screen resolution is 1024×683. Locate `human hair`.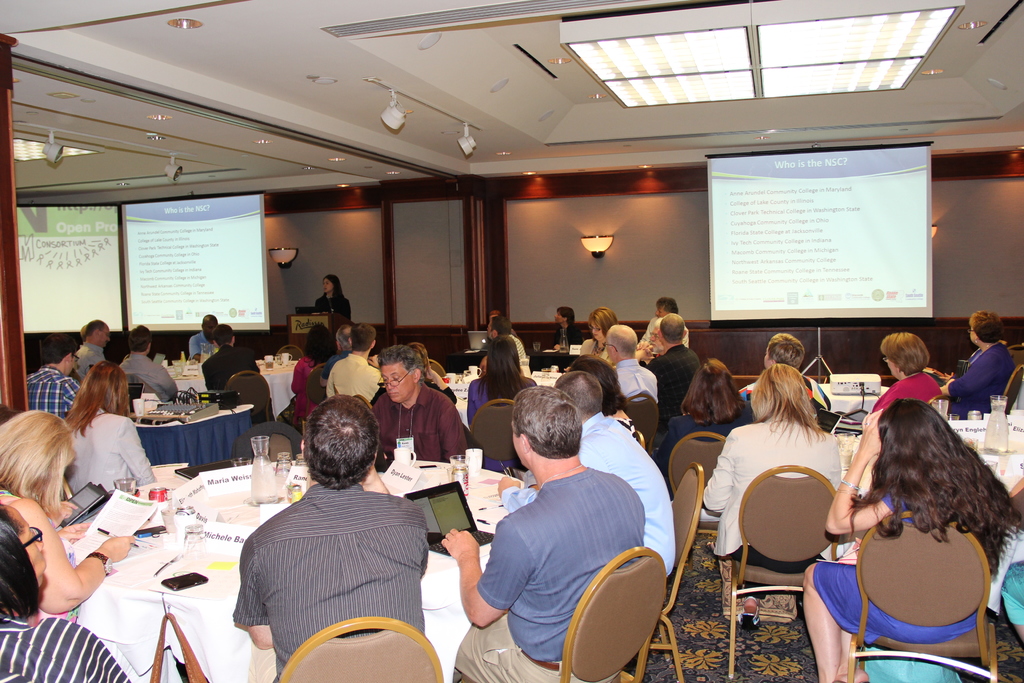
Rect(323, 276, 346, 312).
